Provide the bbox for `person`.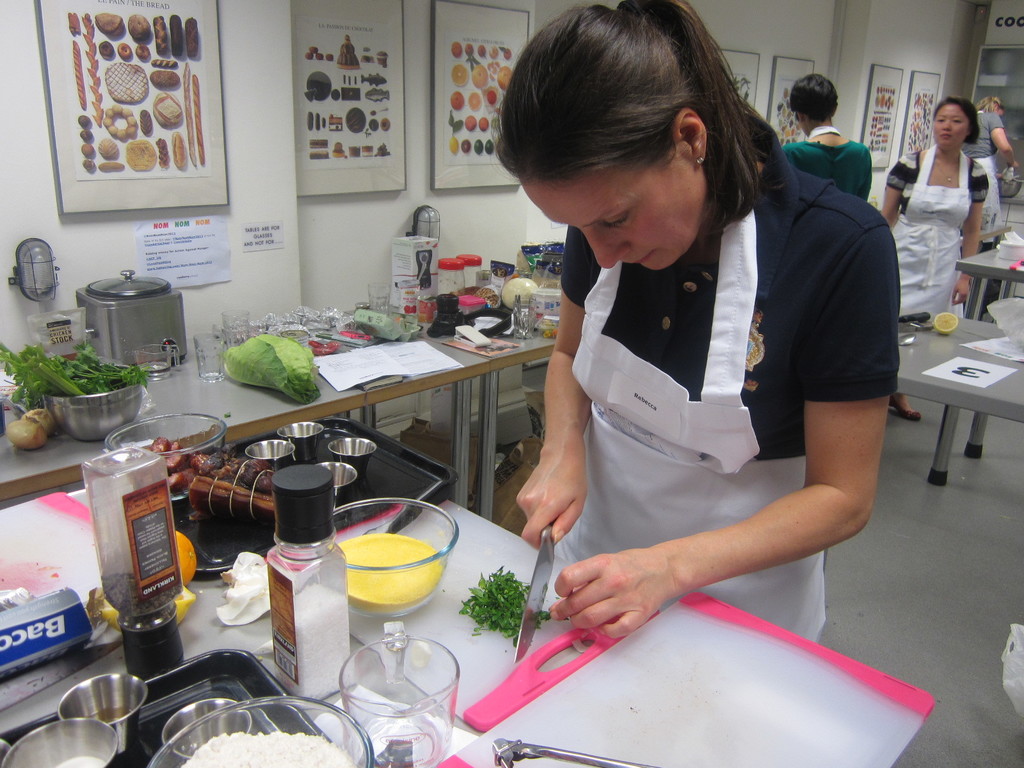
locate(495, 0, 890, 644).
